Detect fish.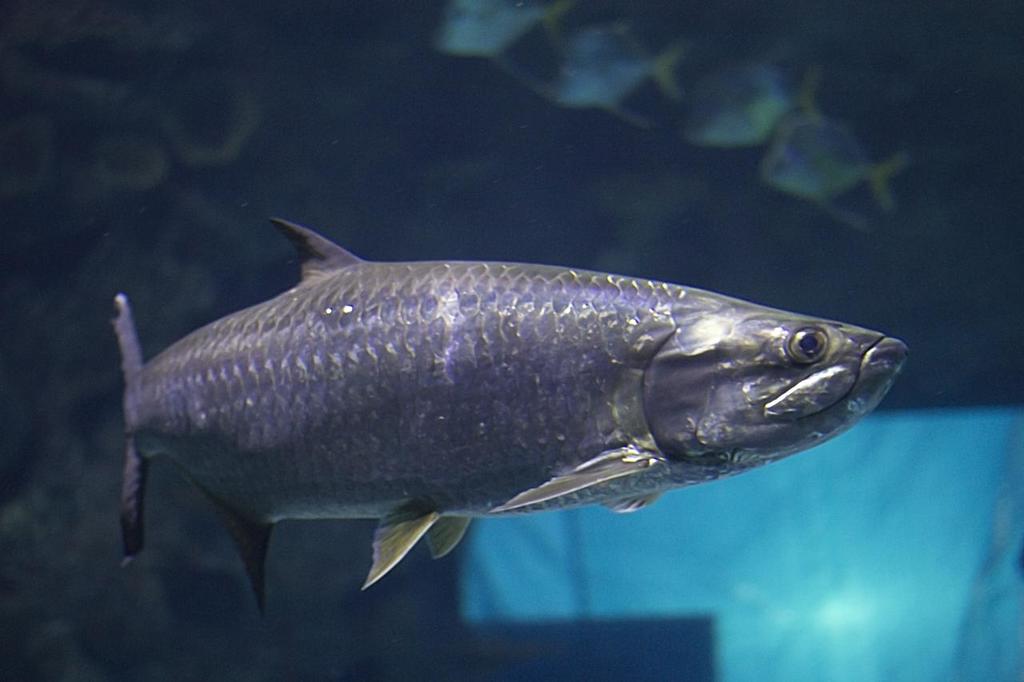
Detected at x1=97, y1=191, x2=917, y2=603.
